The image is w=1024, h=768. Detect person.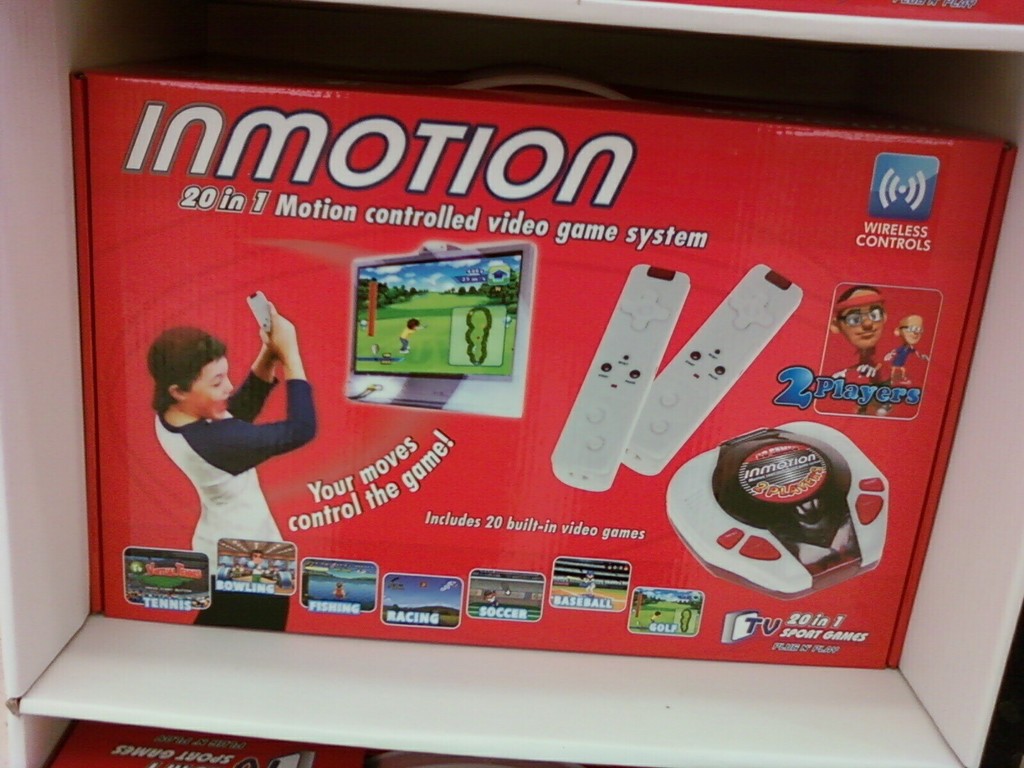
Detection: select_region(831, 285, 888, 384).
